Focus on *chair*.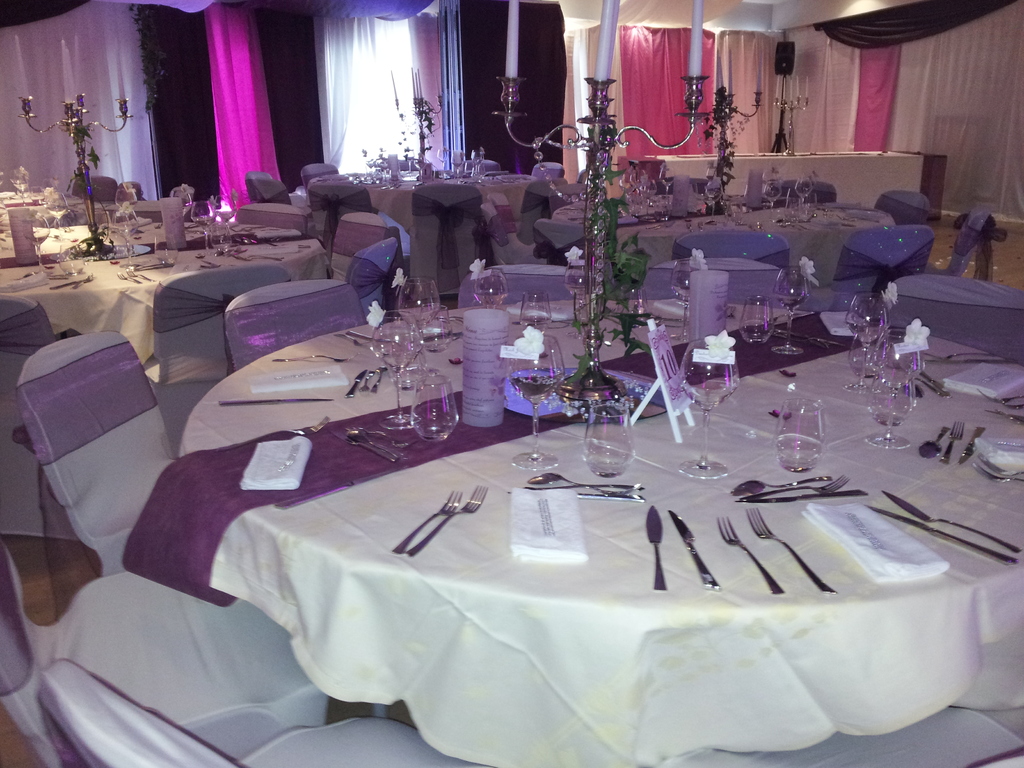
Focused at (225,278,370,368).
